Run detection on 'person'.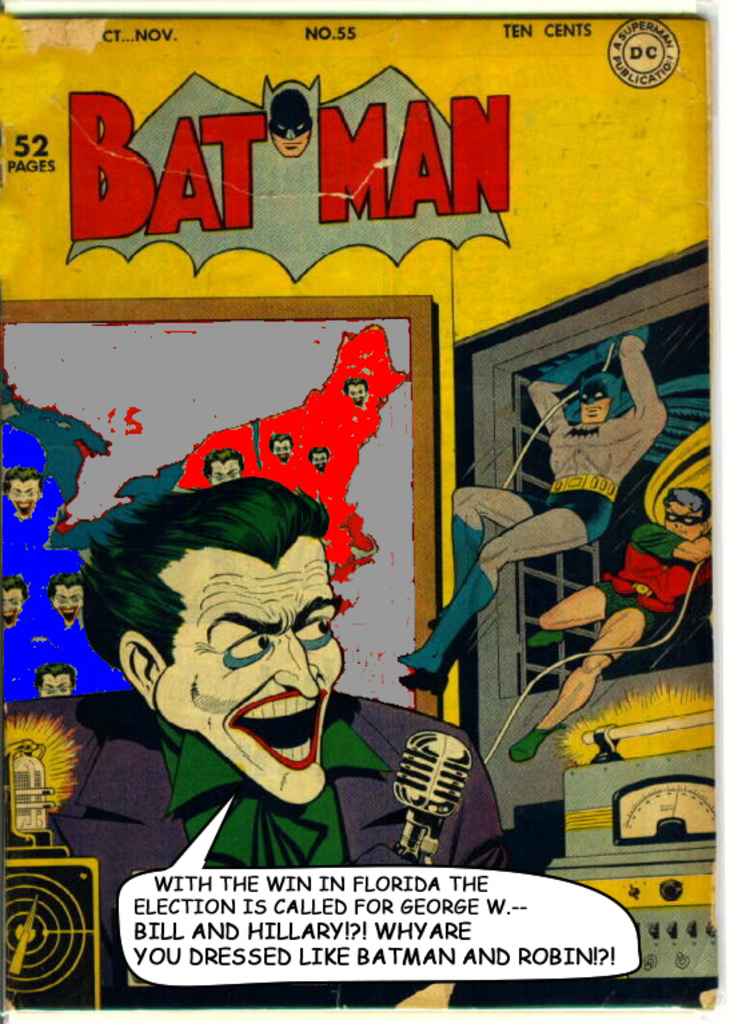
Result: bbox(510, 490, 714, 766).
